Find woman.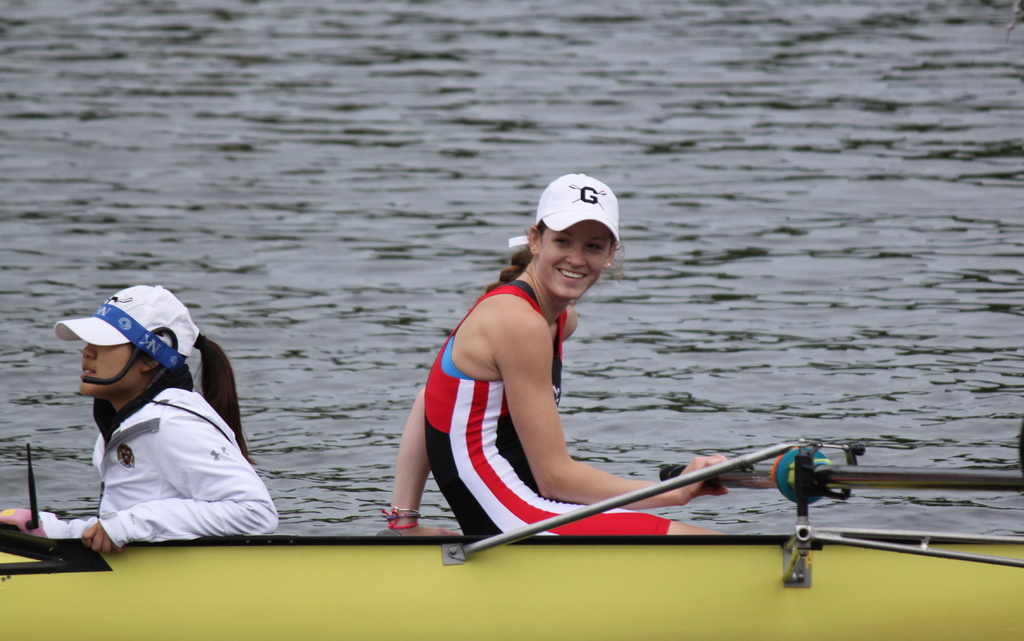
x1=1, y1=282, x2=280, y2=559.
